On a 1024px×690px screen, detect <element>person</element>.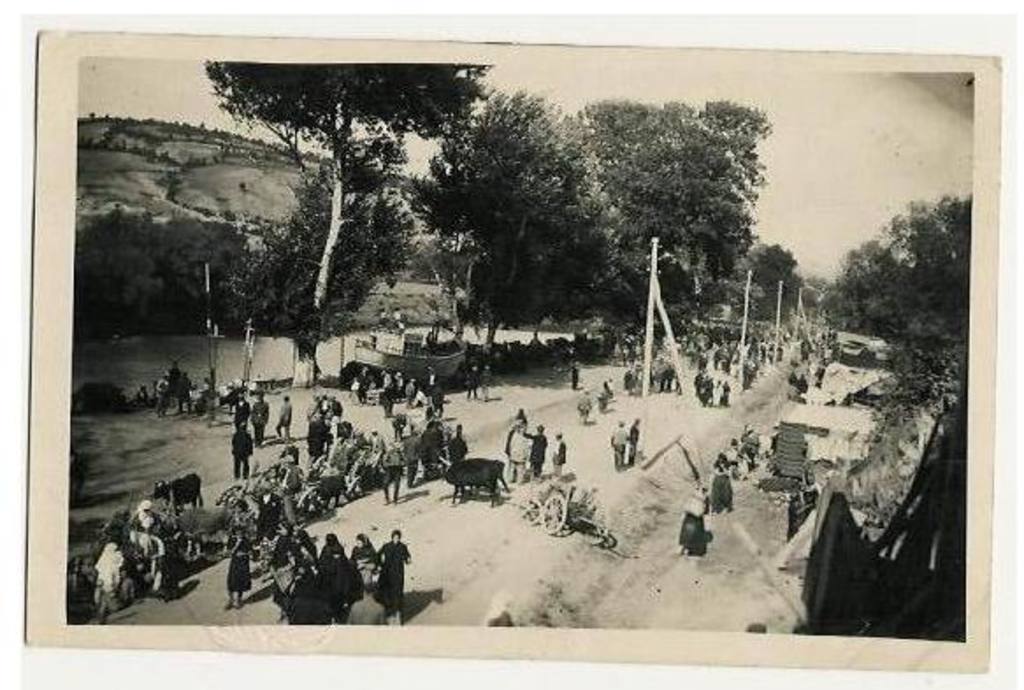
bbox=[351, 530, 381, 588].
